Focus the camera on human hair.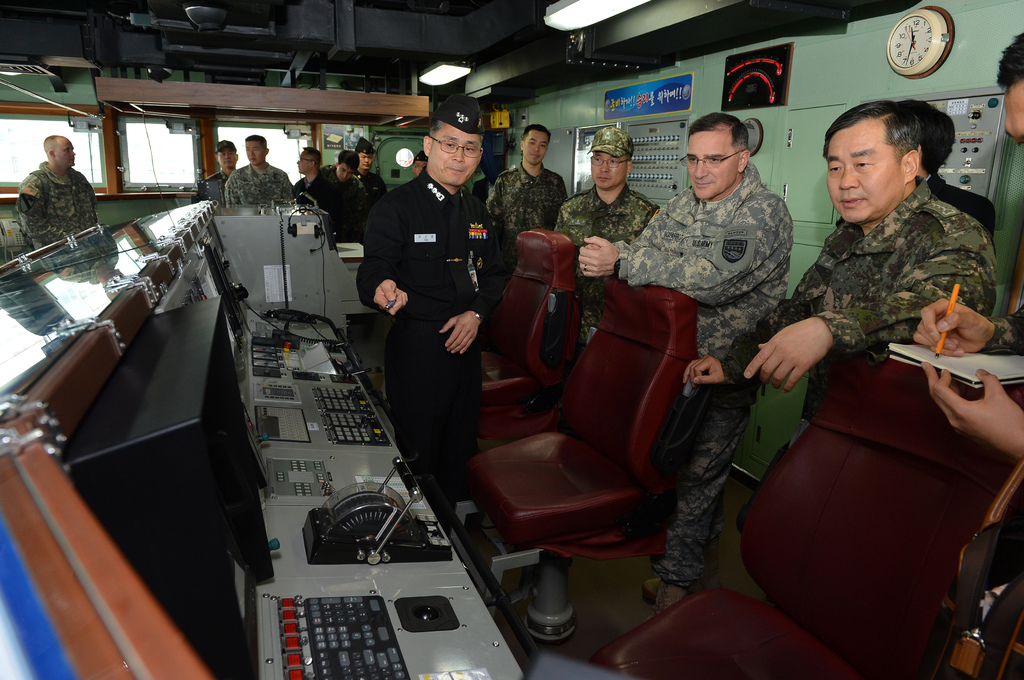
Focus region: detection(302, 145, 321, 175).
